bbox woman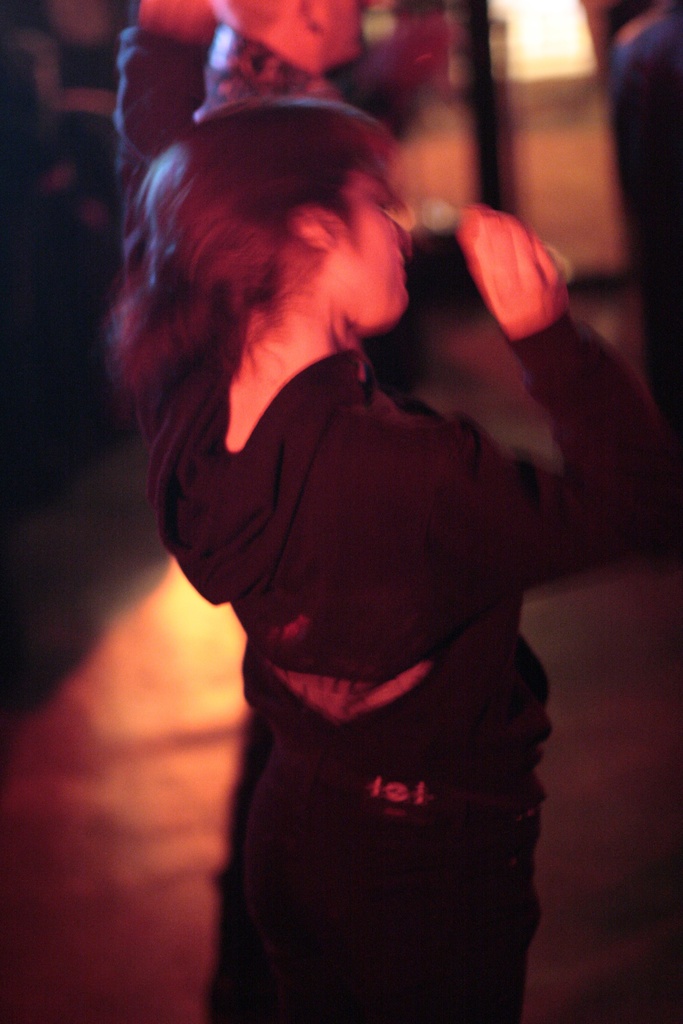
[95, 0, 672, 1023]
